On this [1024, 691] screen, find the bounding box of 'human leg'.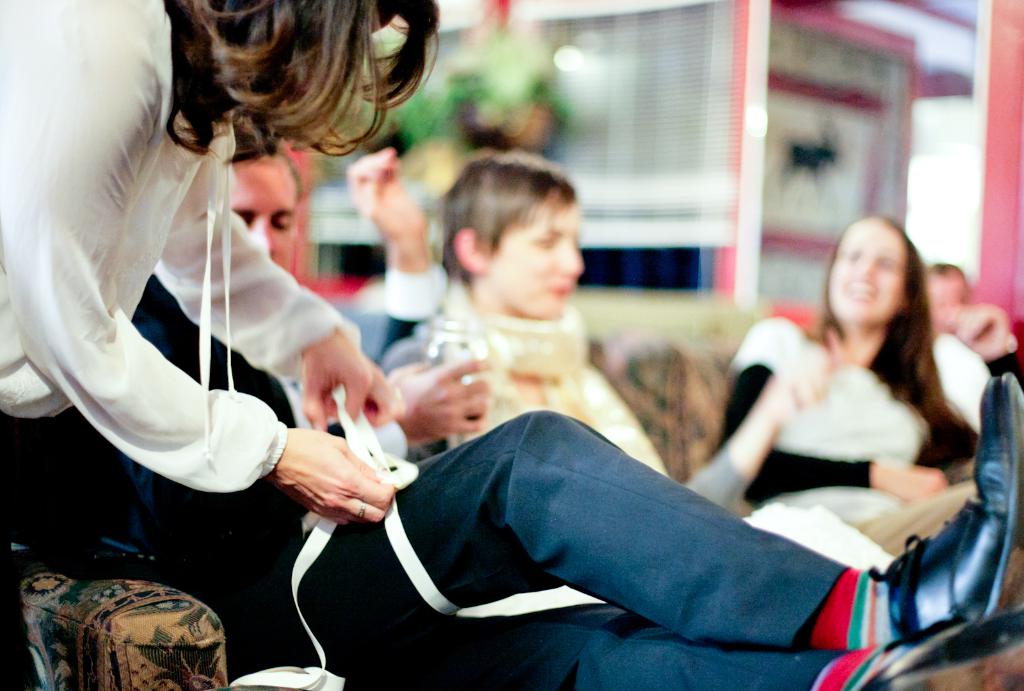
Bounding box: [x1=346, y1=596, x2=1021, y2=690].
